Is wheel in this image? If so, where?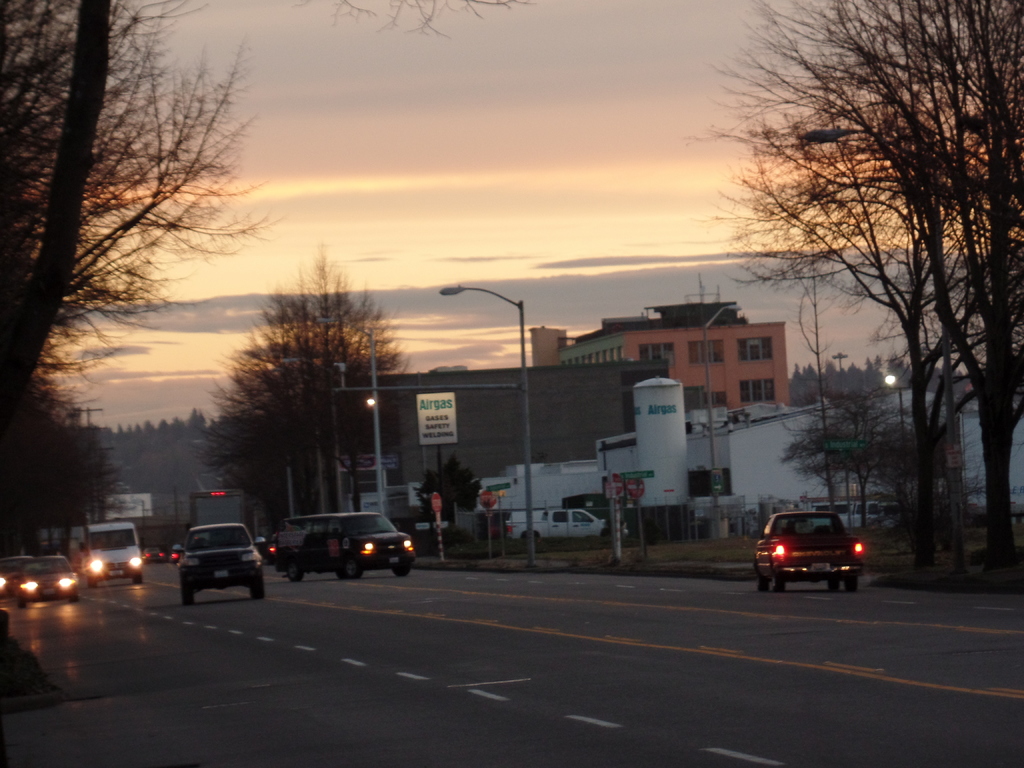
Yes, at (19,599,26,610).
